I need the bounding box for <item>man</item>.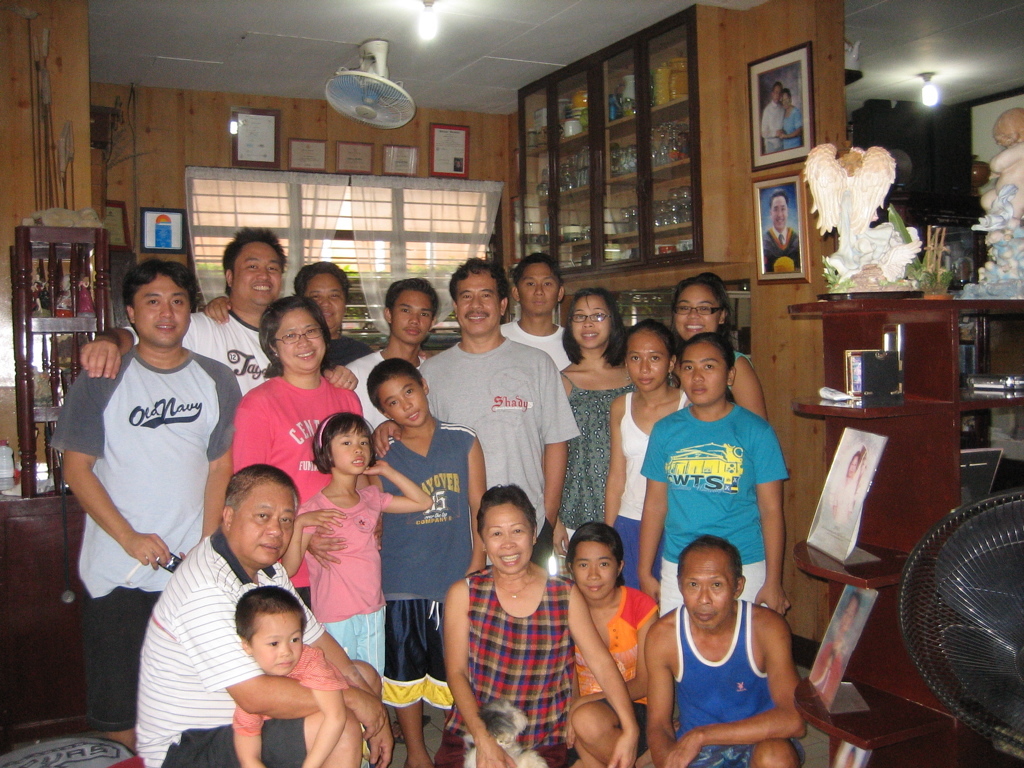
Here it is: locate(57, 246, 232, 687).
